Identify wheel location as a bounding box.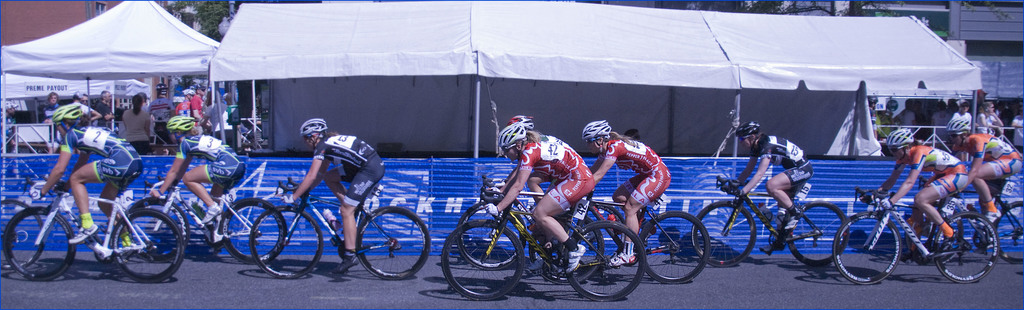
560, 199, 624, 275.
